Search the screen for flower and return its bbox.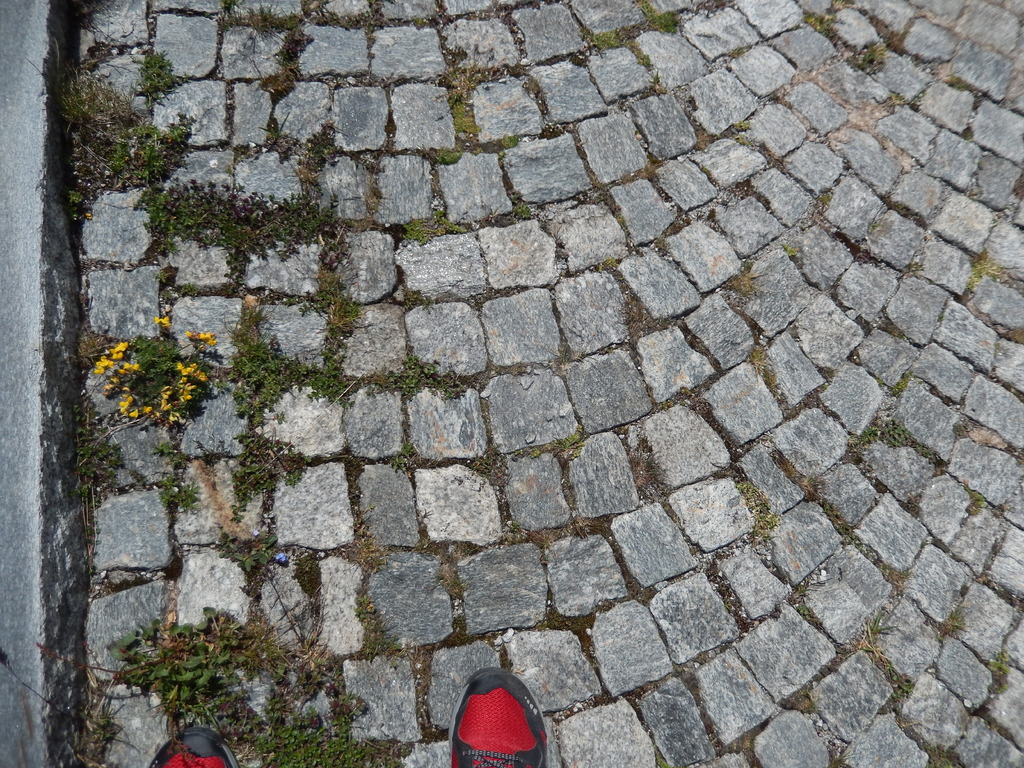
Found: region(109, 336, 140, 358).
